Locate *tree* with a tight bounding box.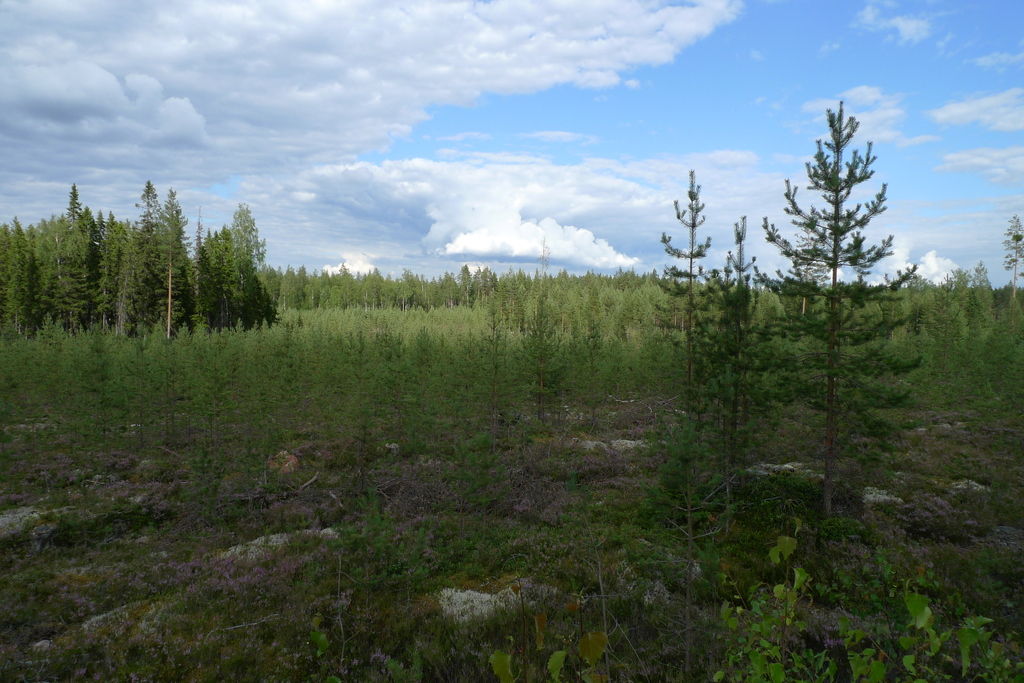
<region>623, 421, 732, 682</region>.
